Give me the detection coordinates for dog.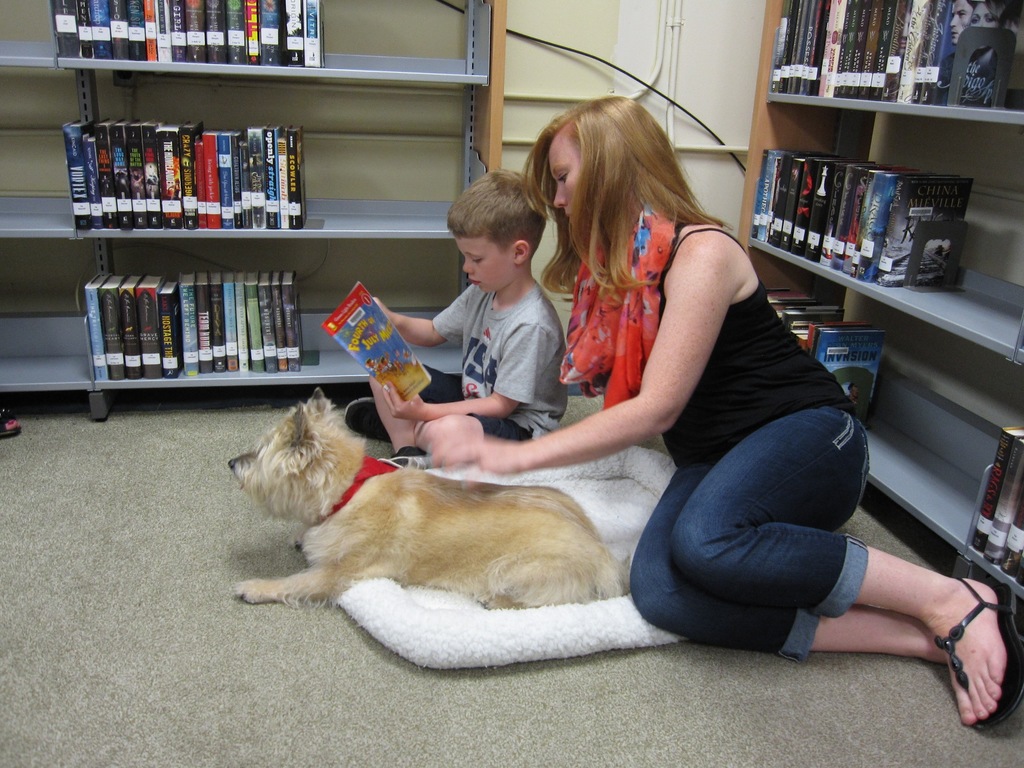
230, 387, 634, 612.
